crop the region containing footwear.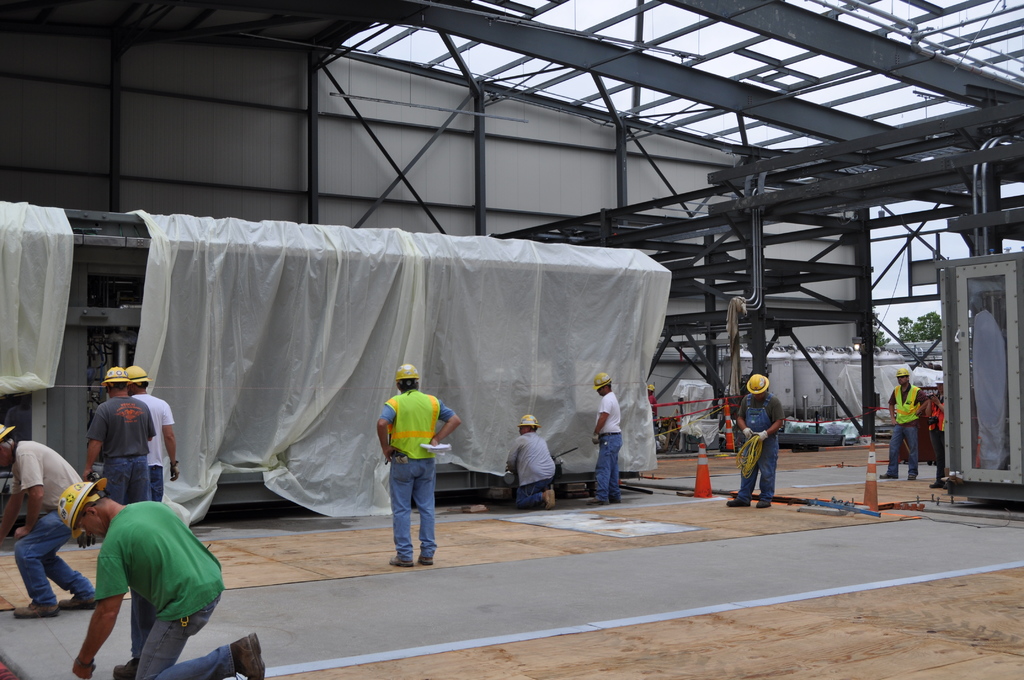
Crop region: crop(15, 599, 58, 619).
